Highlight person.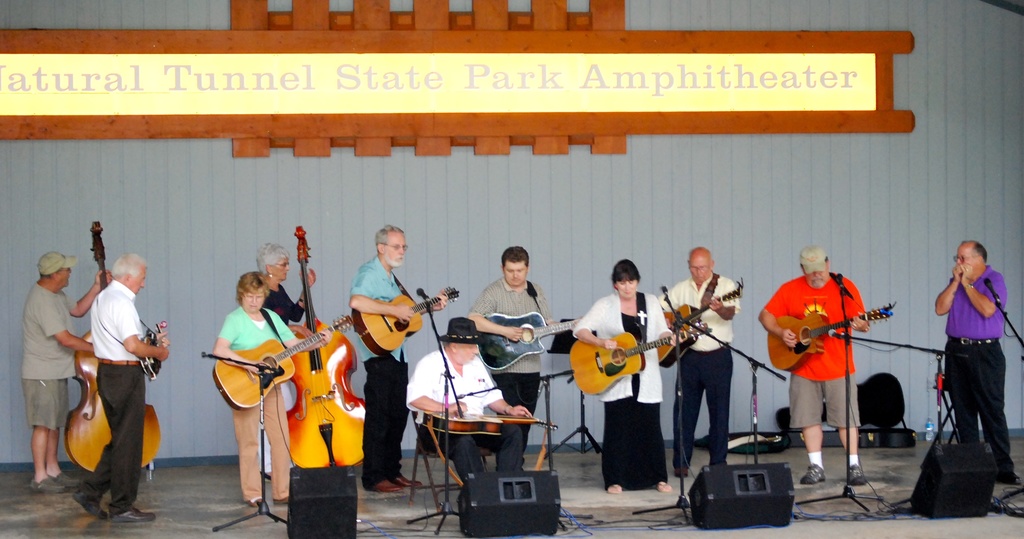
Highlighted region: (left=568, top=263, right=673, bottom=494).
